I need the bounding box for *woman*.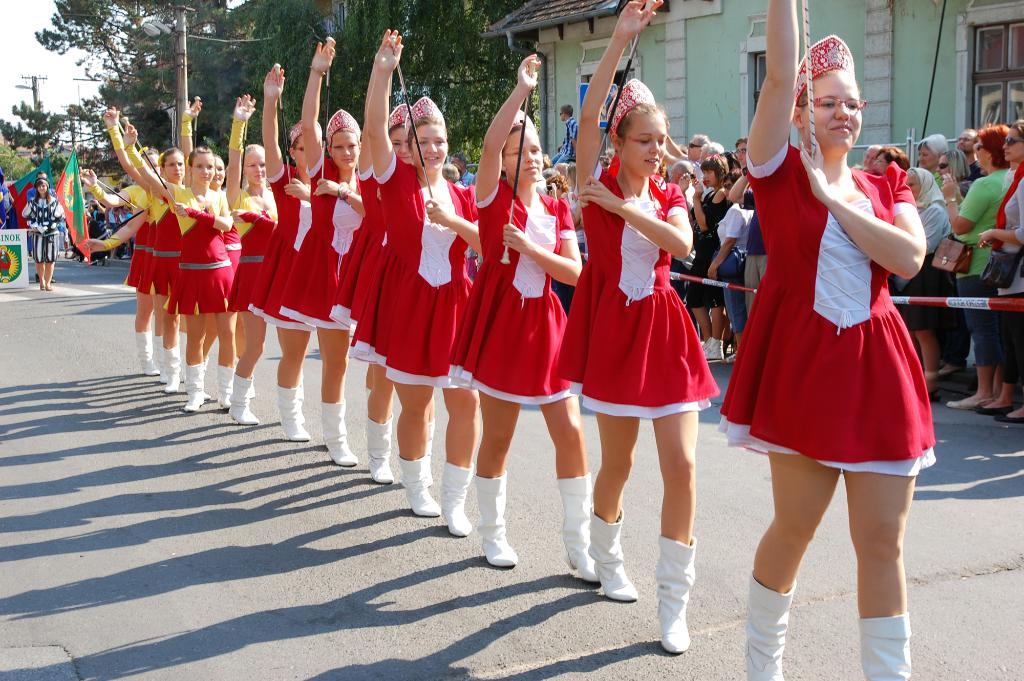
Here it is: select_region(223, 84, 294, 437).
